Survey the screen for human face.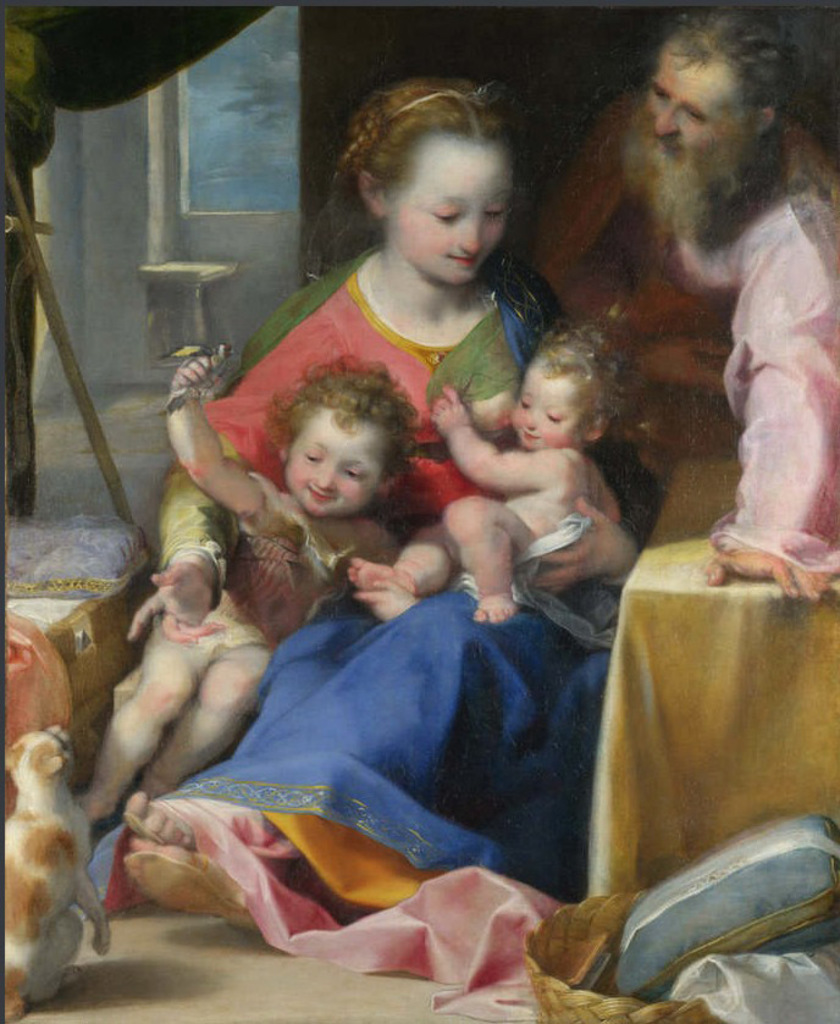
Survey found: rect(283, 419, 378, 516).
